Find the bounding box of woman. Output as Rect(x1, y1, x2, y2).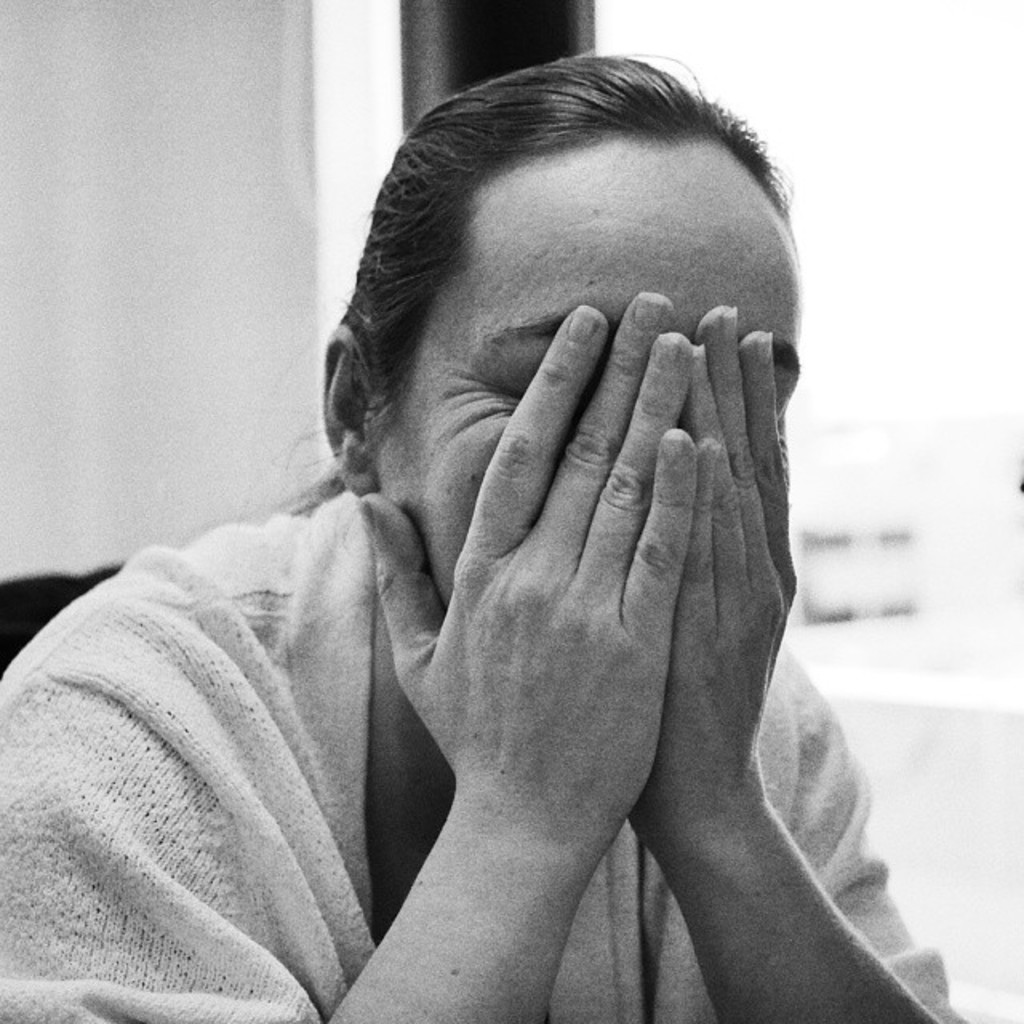
Rect(0, 59, 965, 1022).
